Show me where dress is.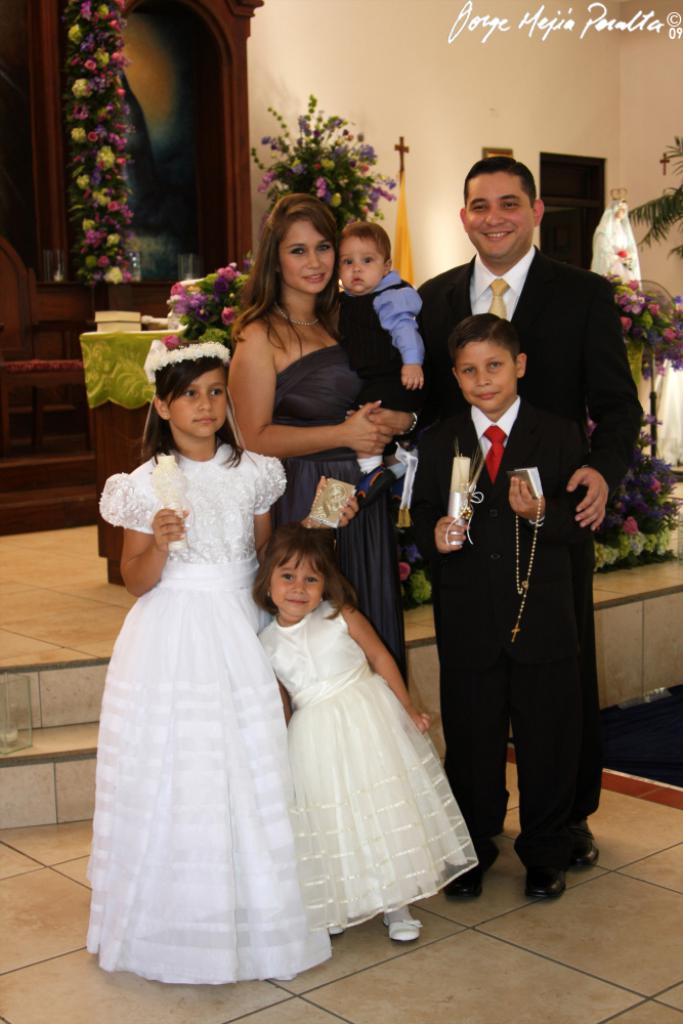
dress is at bbox(258, 600, 478, 932).
